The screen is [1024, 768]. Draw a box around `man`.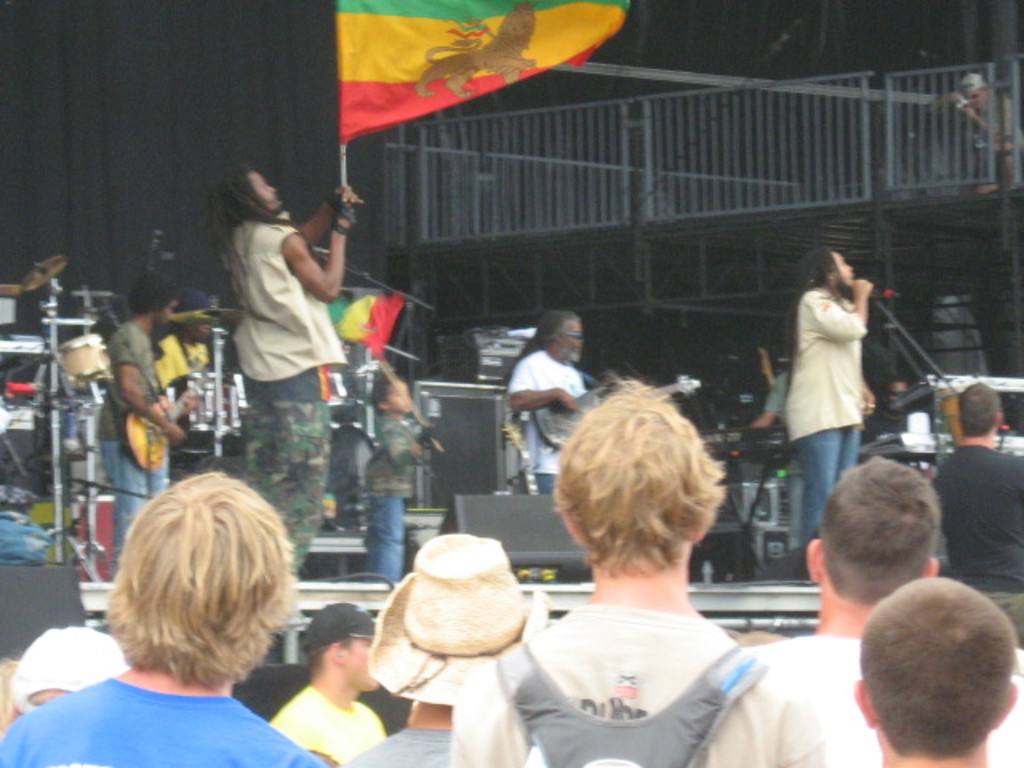
934,378,1022,651.
